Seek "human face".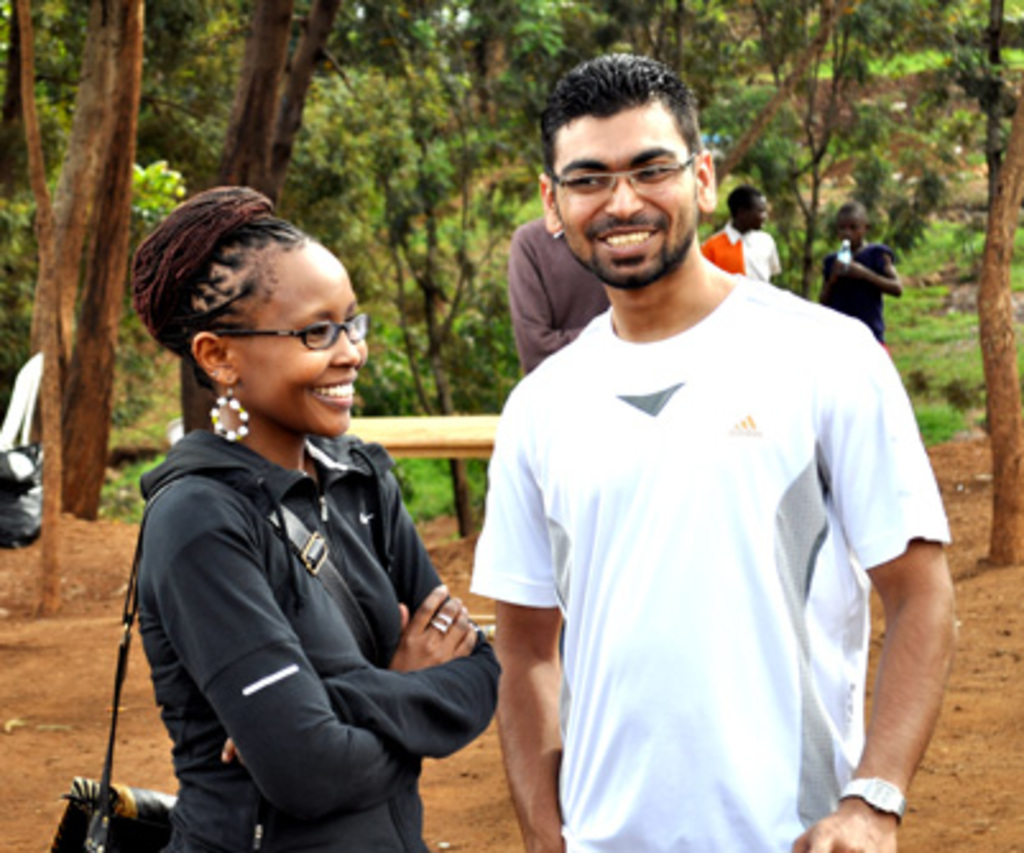
{"left": 838, "top": 215, "right": 866, "bottom": 240}.
